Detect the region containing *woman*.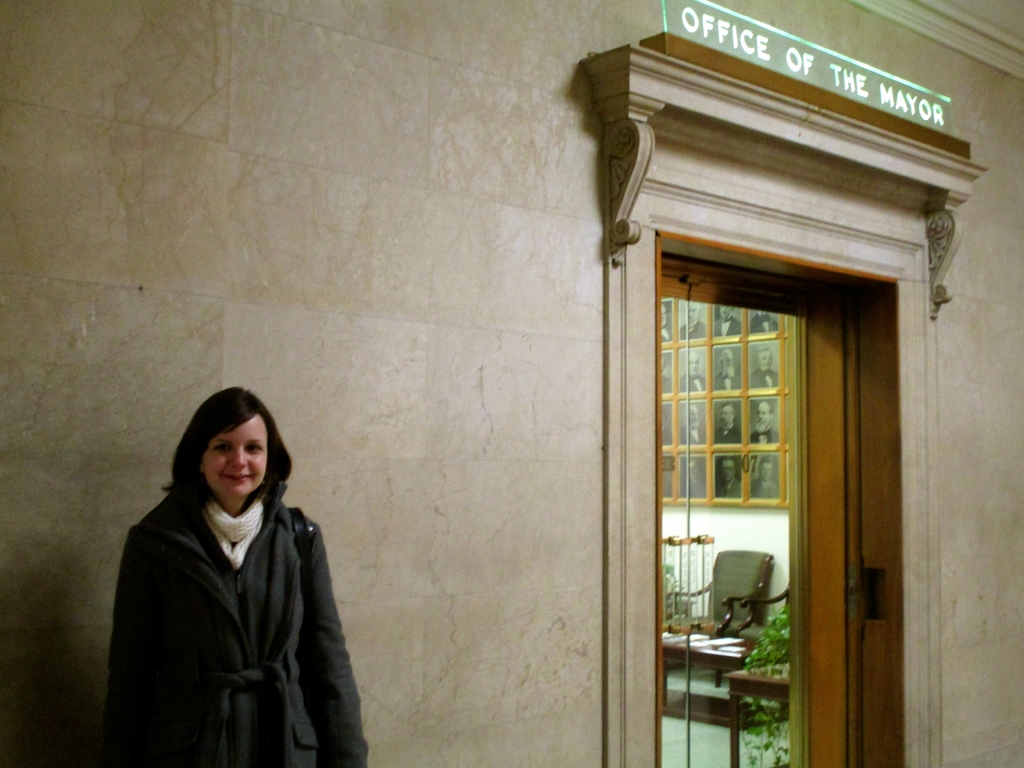
pyautogui.locateOnScreen(114, 385, 376, 767).
